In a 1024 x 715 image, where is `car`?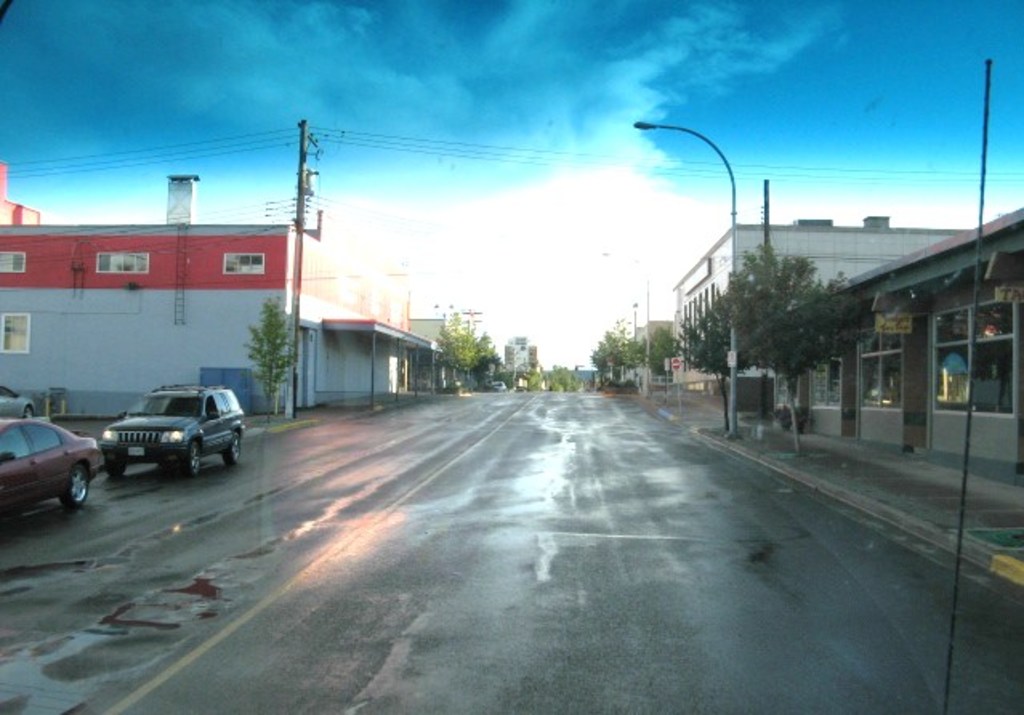
locate(98, 383, 245, 478).
